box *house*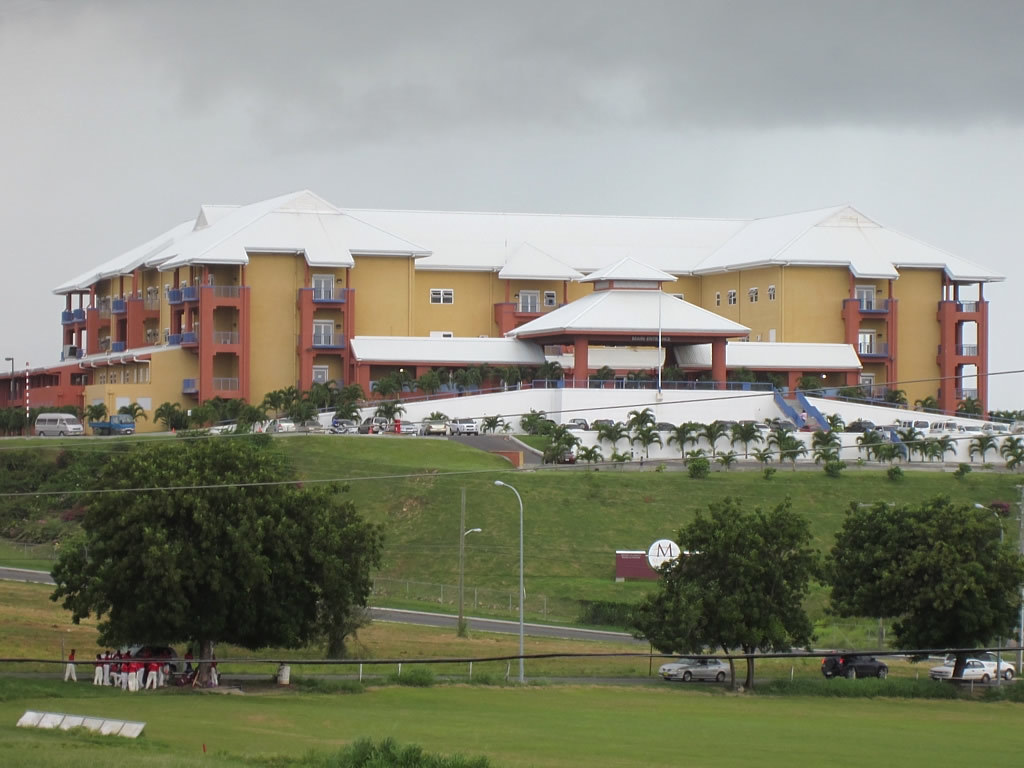
0,187,1010,472
